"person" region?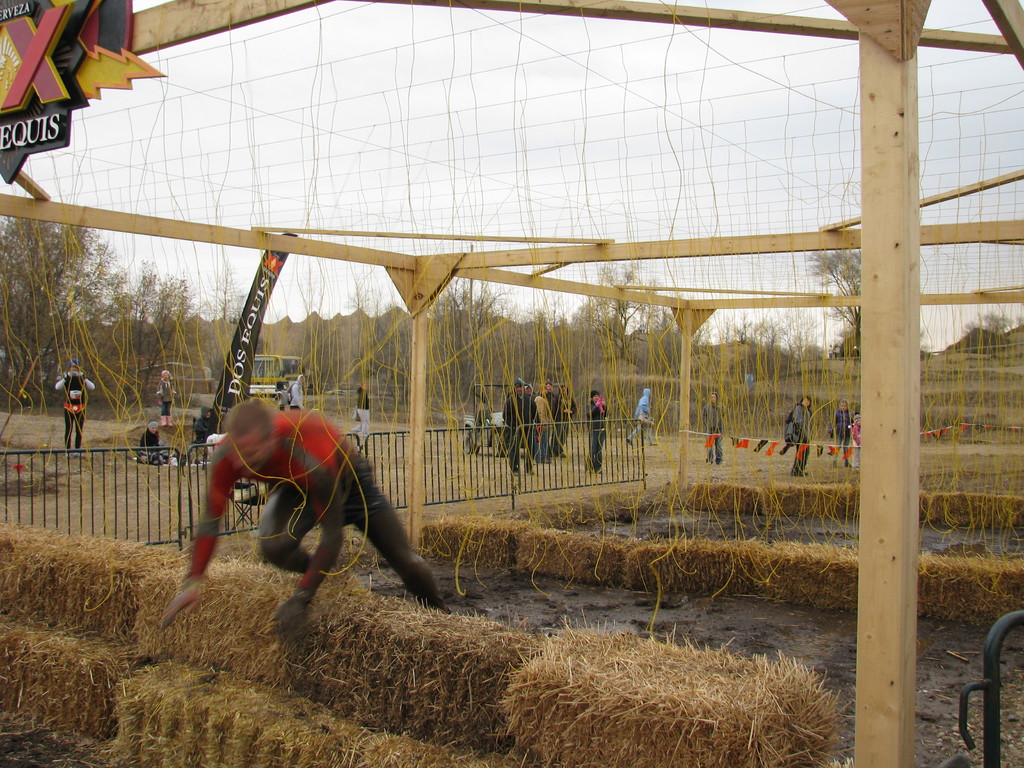
box=[698, 382, 730, 465]
